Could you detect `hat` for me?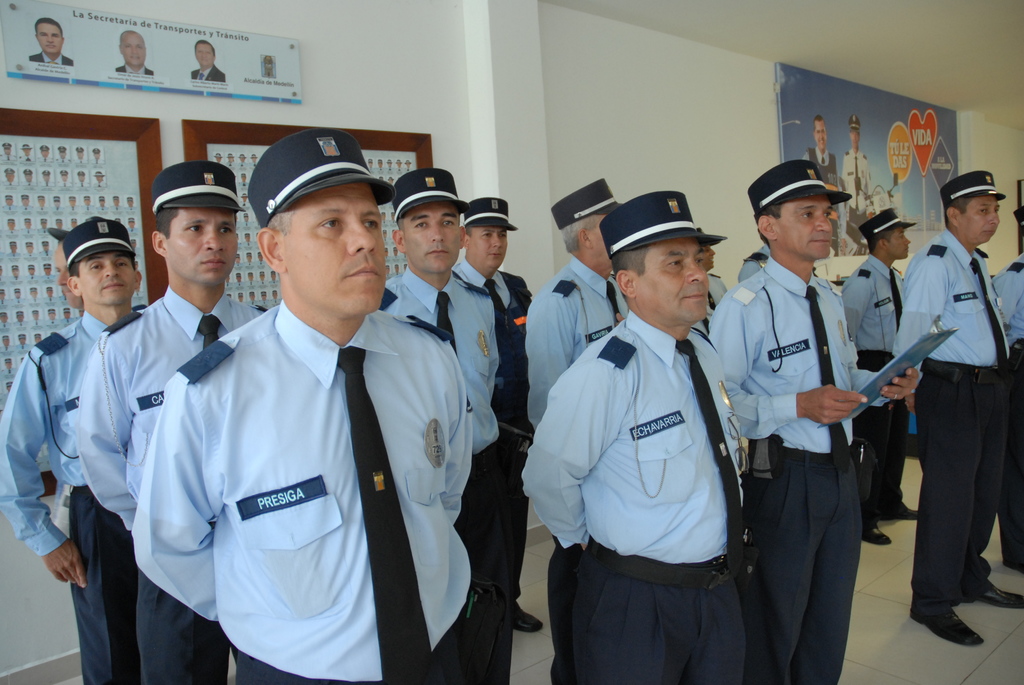
Detection result: l=59, t=214, r=135, b=277.
